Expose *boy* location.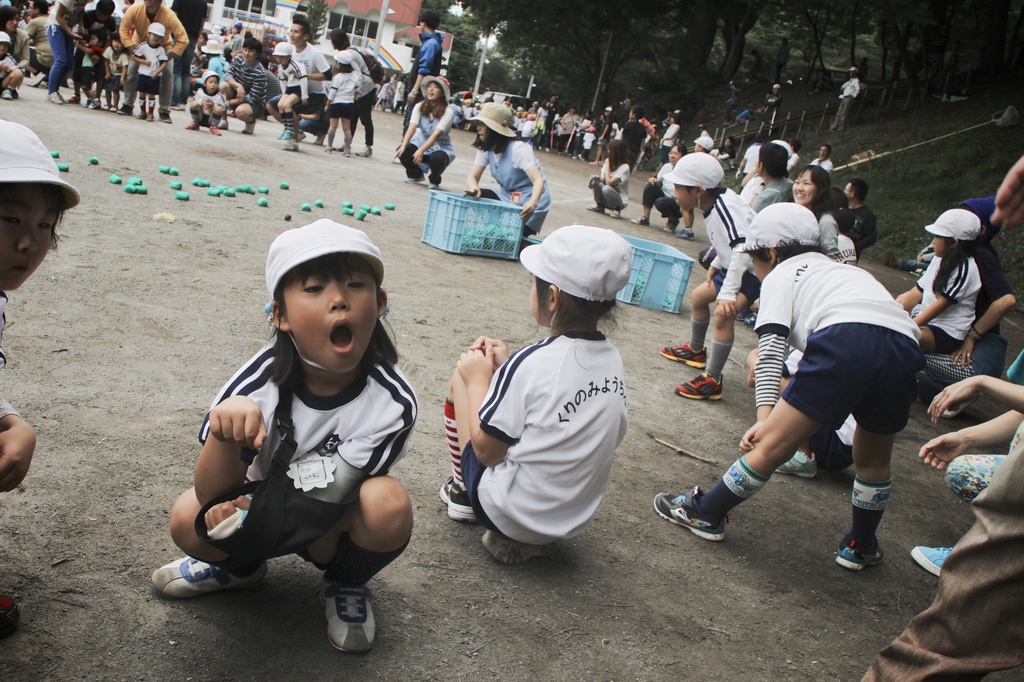
Exposed at detection(274, 51, 306, 143).
